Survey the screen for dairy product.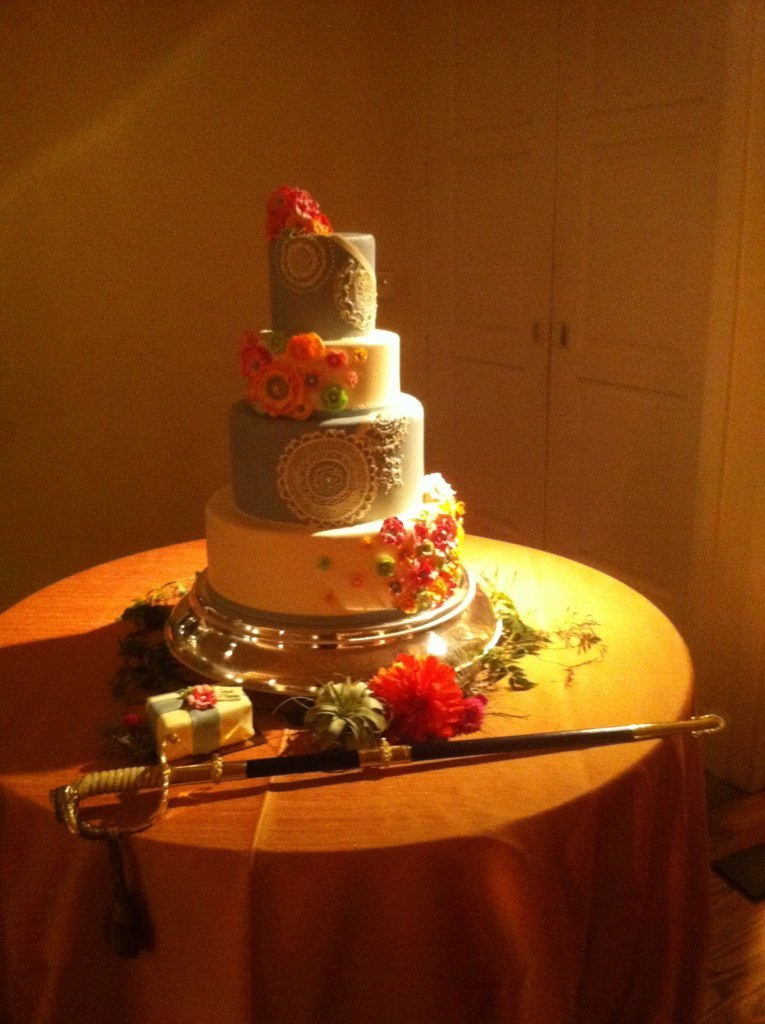
Survey found: x1=279, y1=221, x2=376, y2=329.
